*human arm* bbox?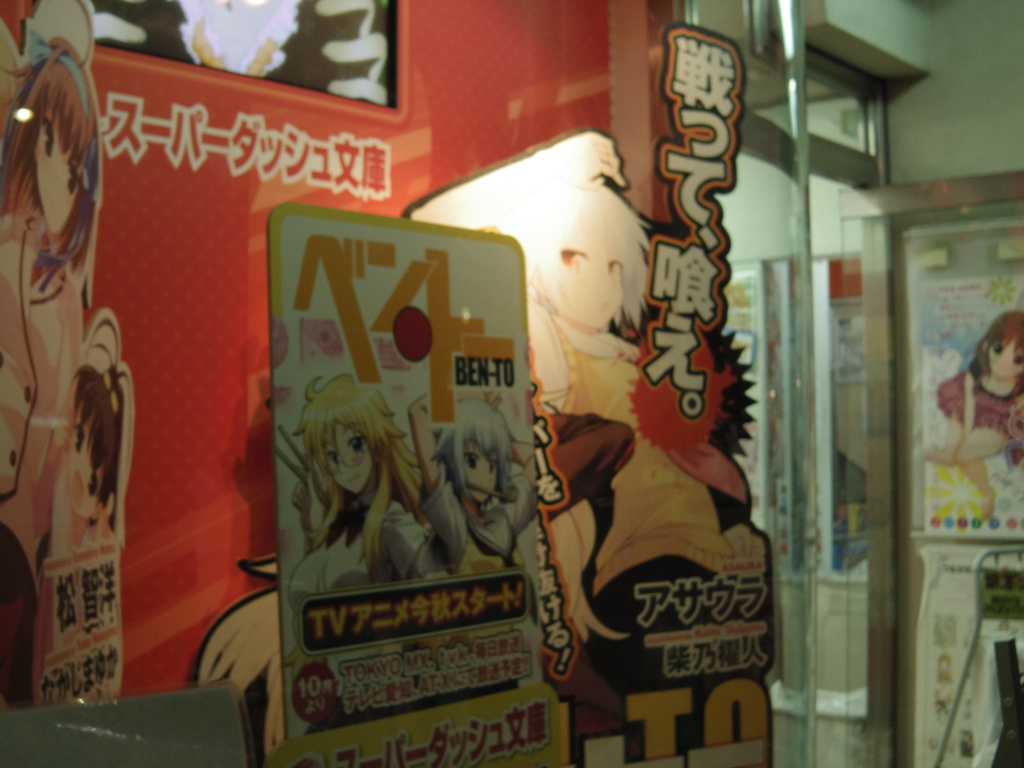
bbox=(411, 393, 470, 552)
